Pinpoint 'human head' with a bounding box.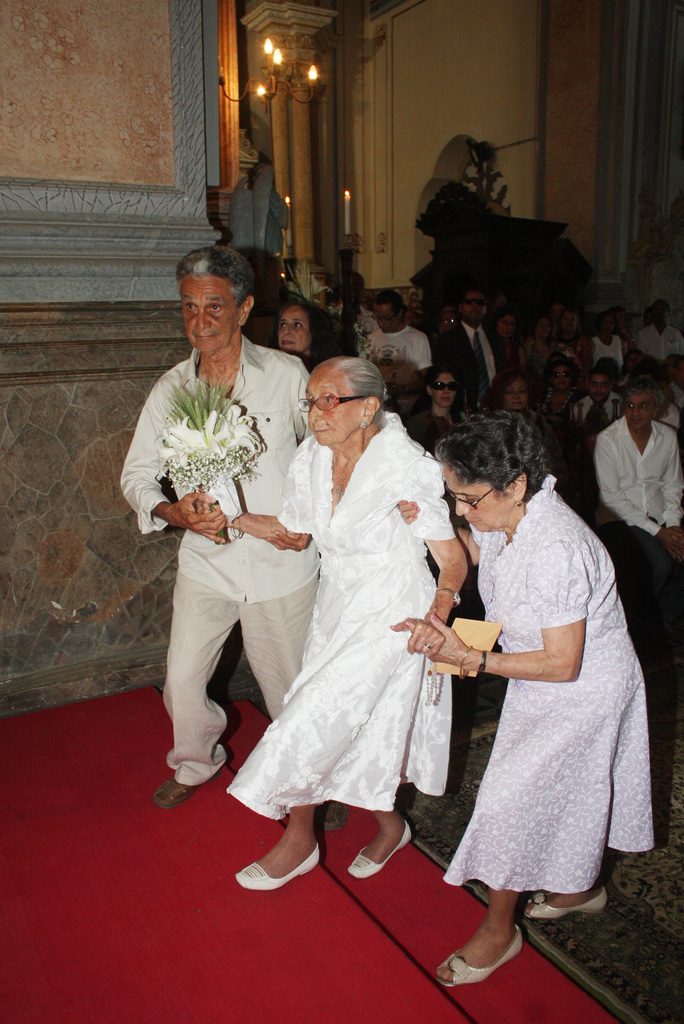
left=426, top=366, right=459, bottom=408.
